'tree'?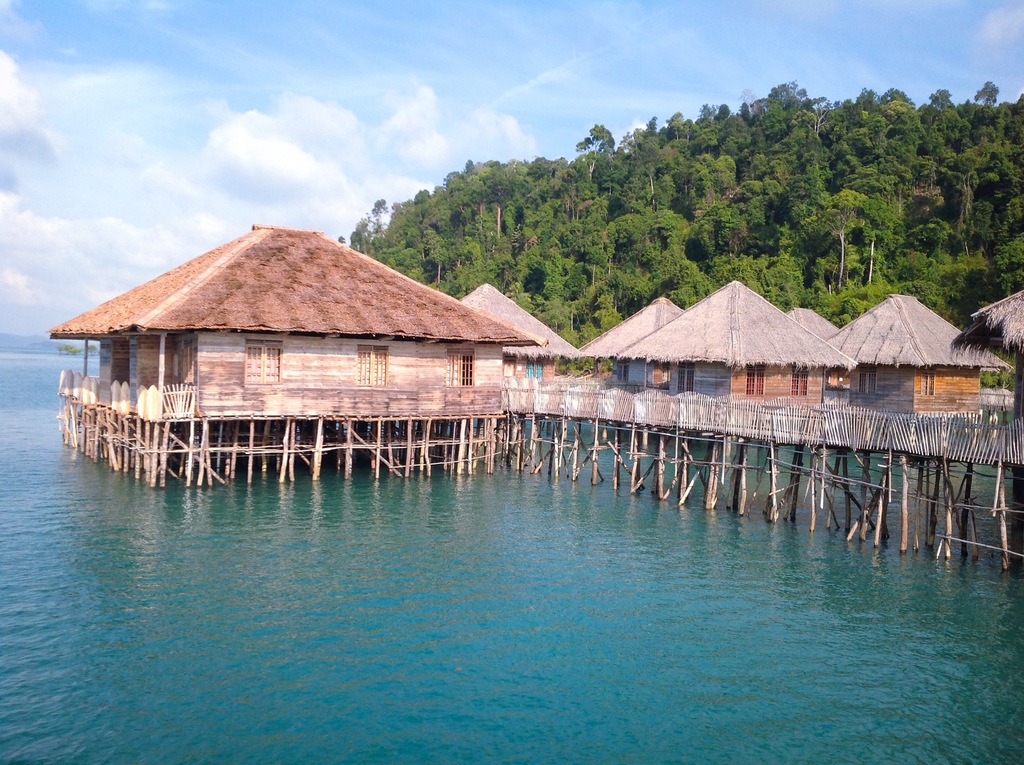
box(855, 192, 896, 282)
